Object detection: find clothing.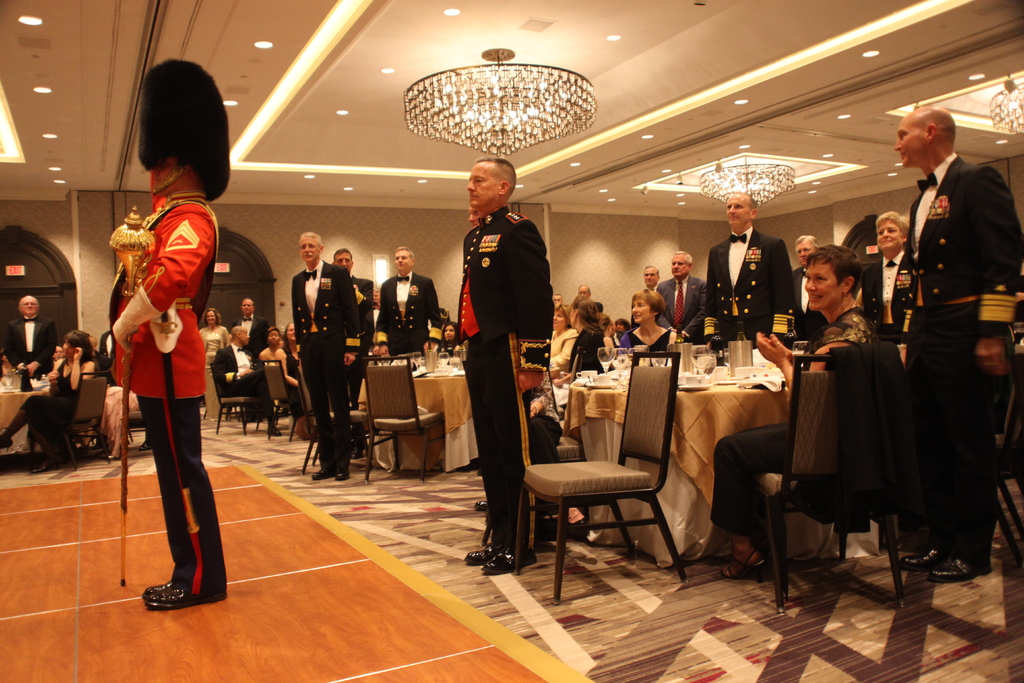
[524,383,592,513].
